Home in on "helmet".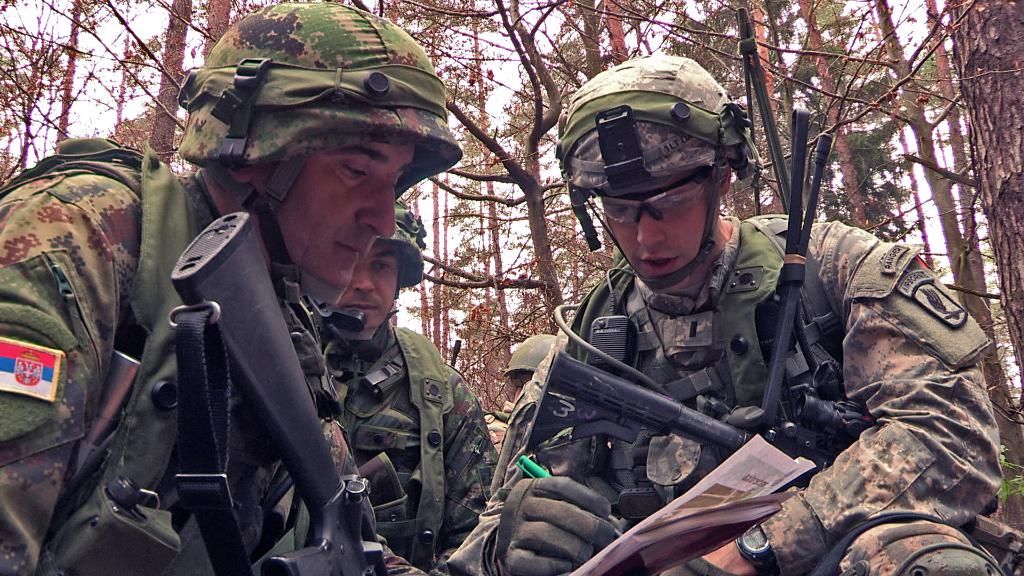
Homed in at [497,329,554,376].
